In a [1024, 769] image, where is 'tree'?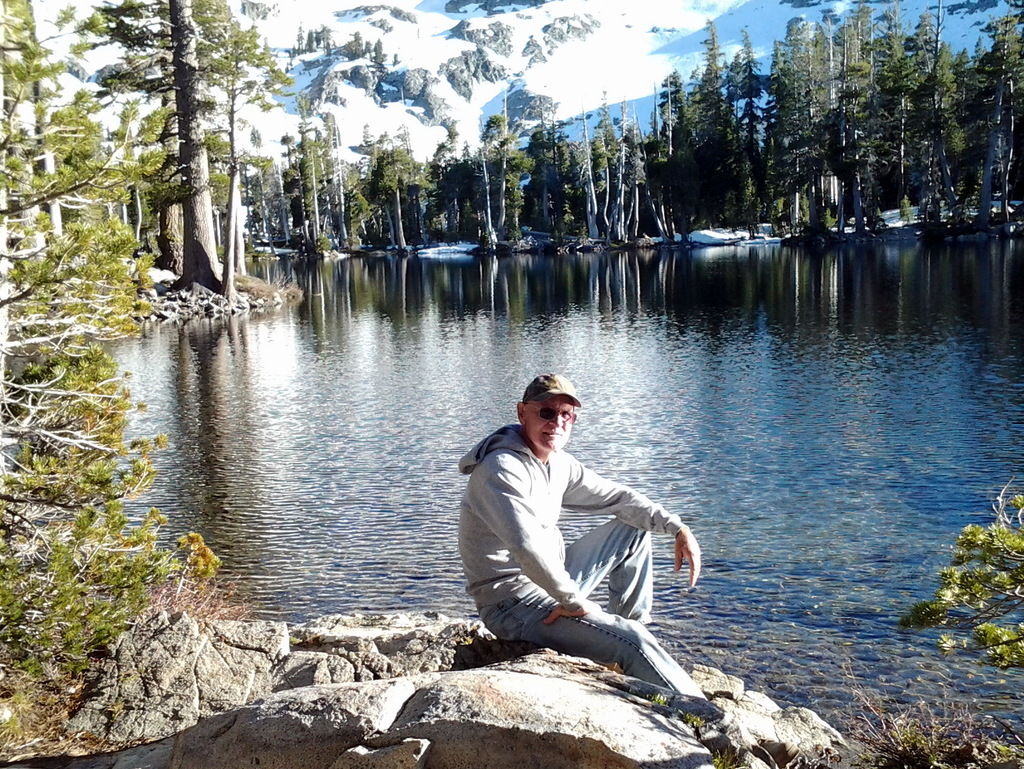
[left=1, top=88, right=193, bottom=714].
